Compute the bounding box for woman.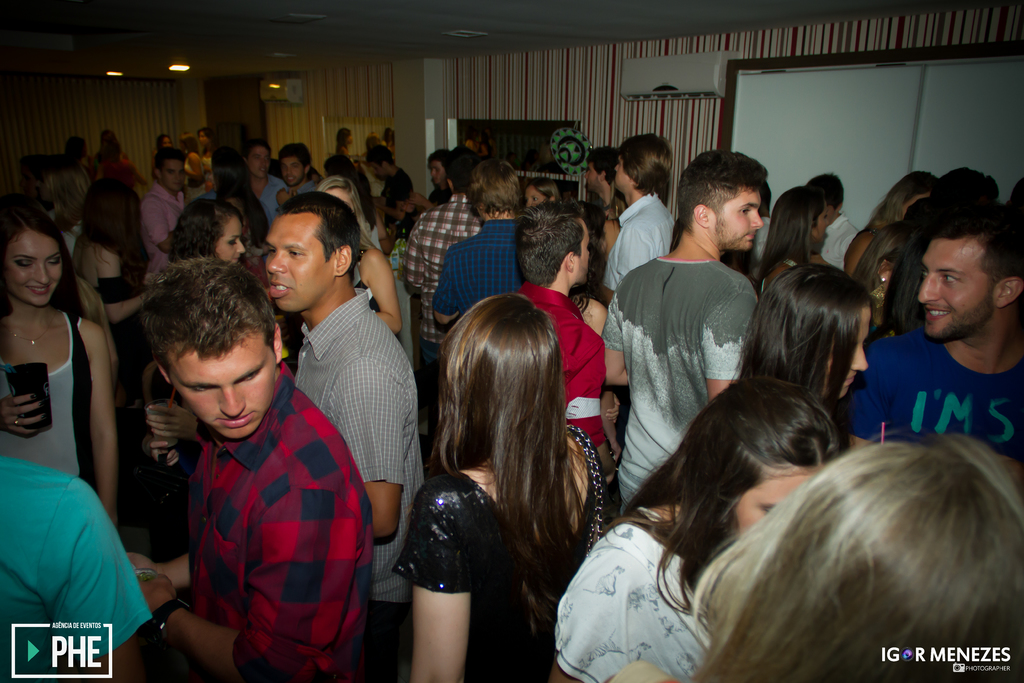
BBox(173, 128, 208, 202).
